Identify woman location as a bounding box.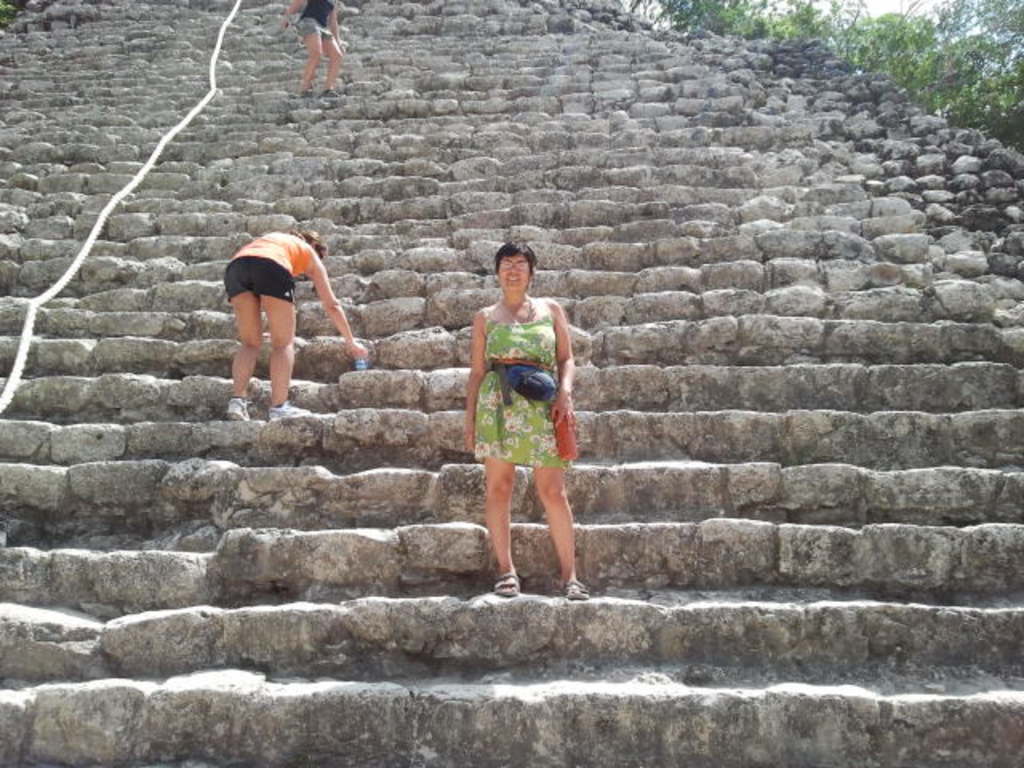
{"x1": 453, "y1": 230, "x2": 581, "y2": 565}.
